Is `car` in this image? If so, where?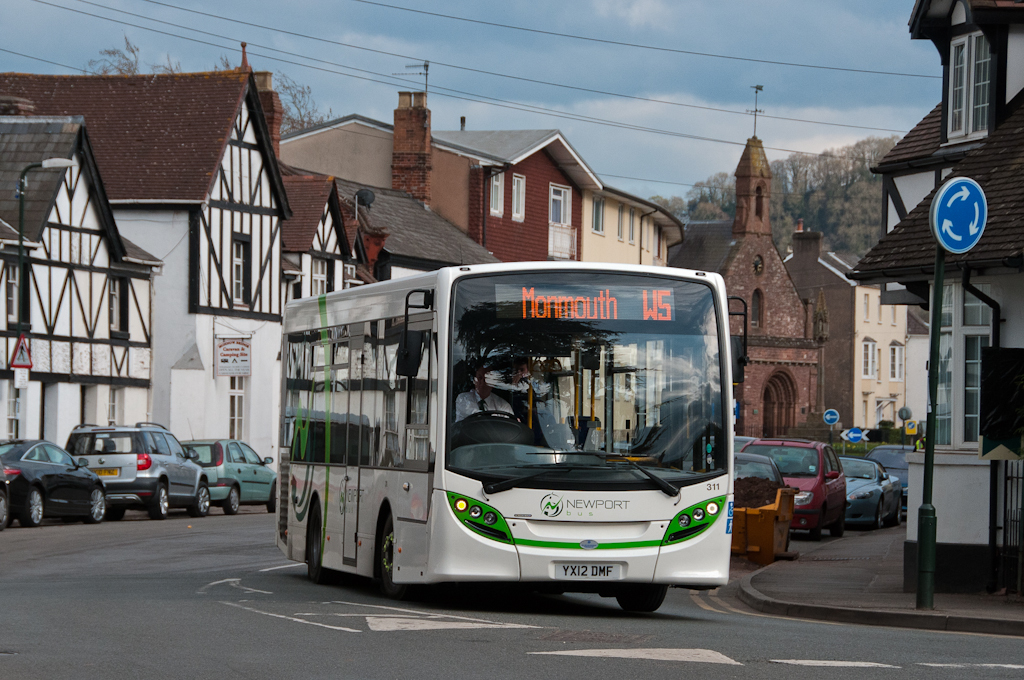
Yes, at 62:418:215:519.
